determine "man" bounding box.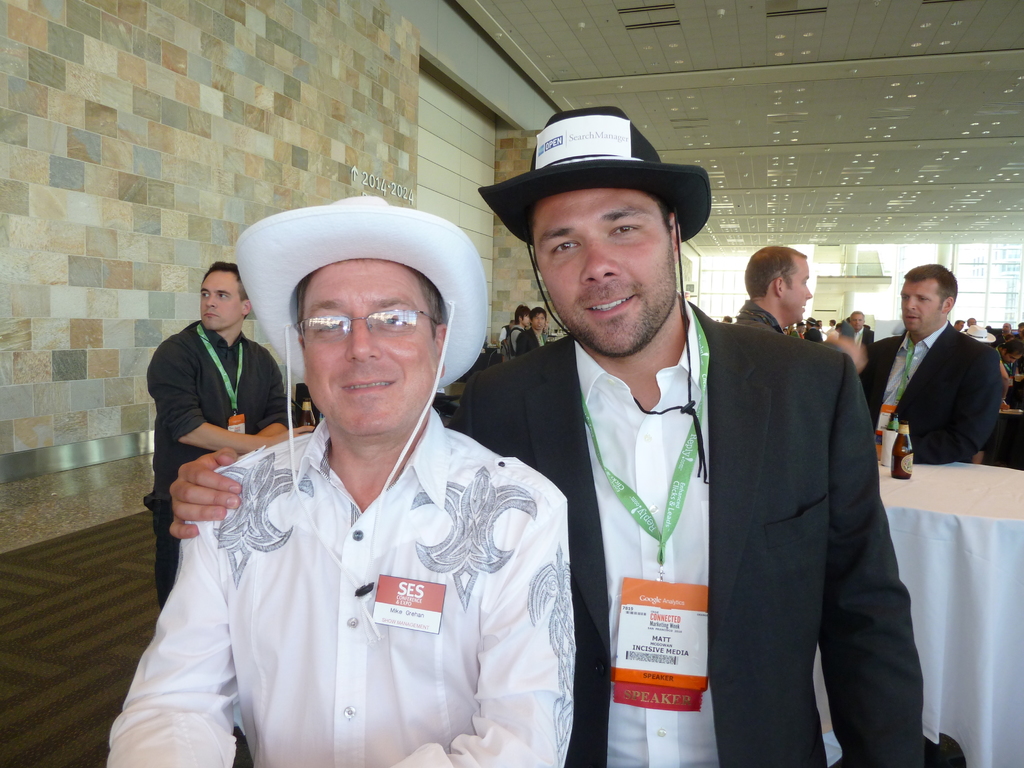
Determined: bbox=(113, 198, 568, 767).
